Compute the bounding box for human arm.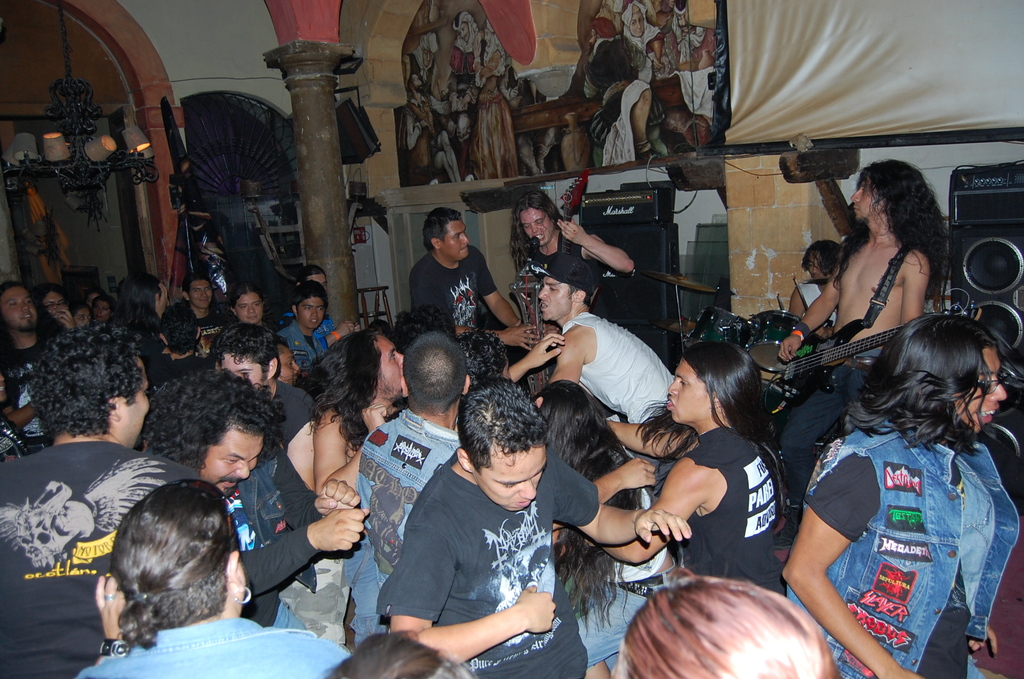
(left=777, top=265, right=836, bottom=365).
